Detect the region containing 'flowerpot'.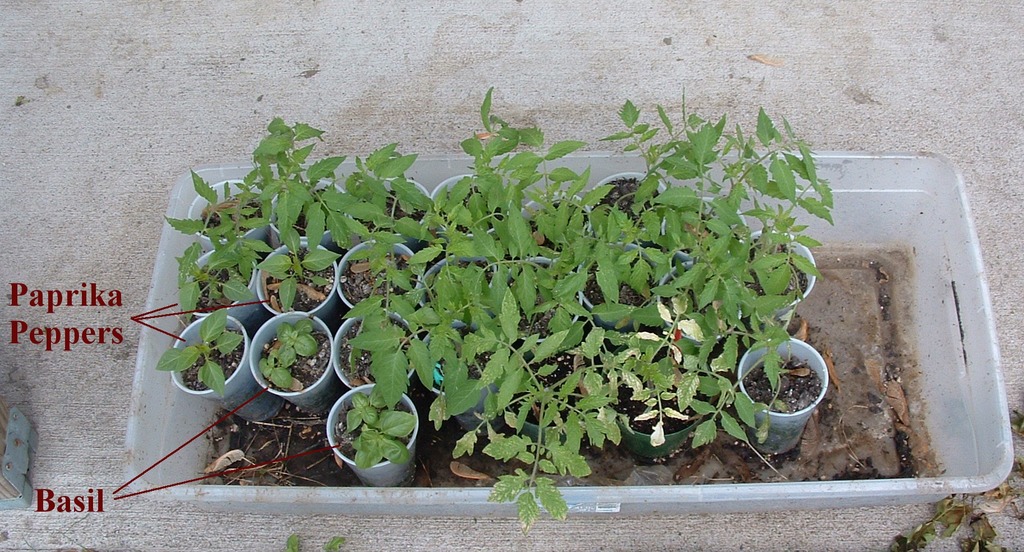
521:195:595:254.
